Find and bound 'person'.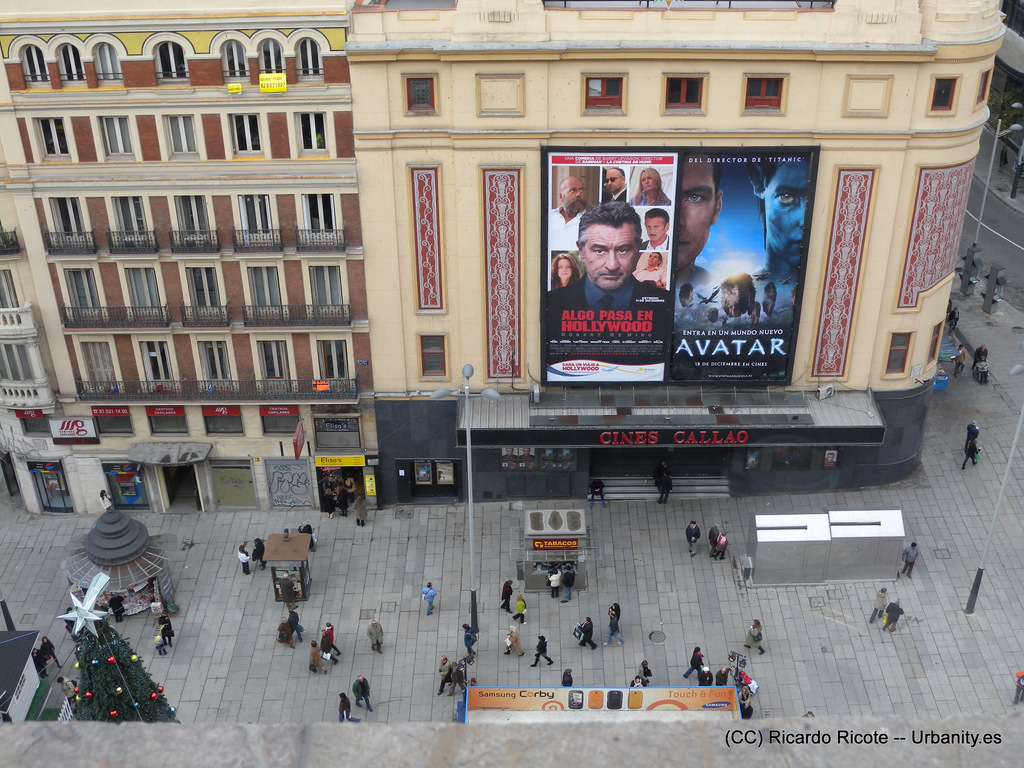
Bound: BBox(628, 675, 643, 688).
